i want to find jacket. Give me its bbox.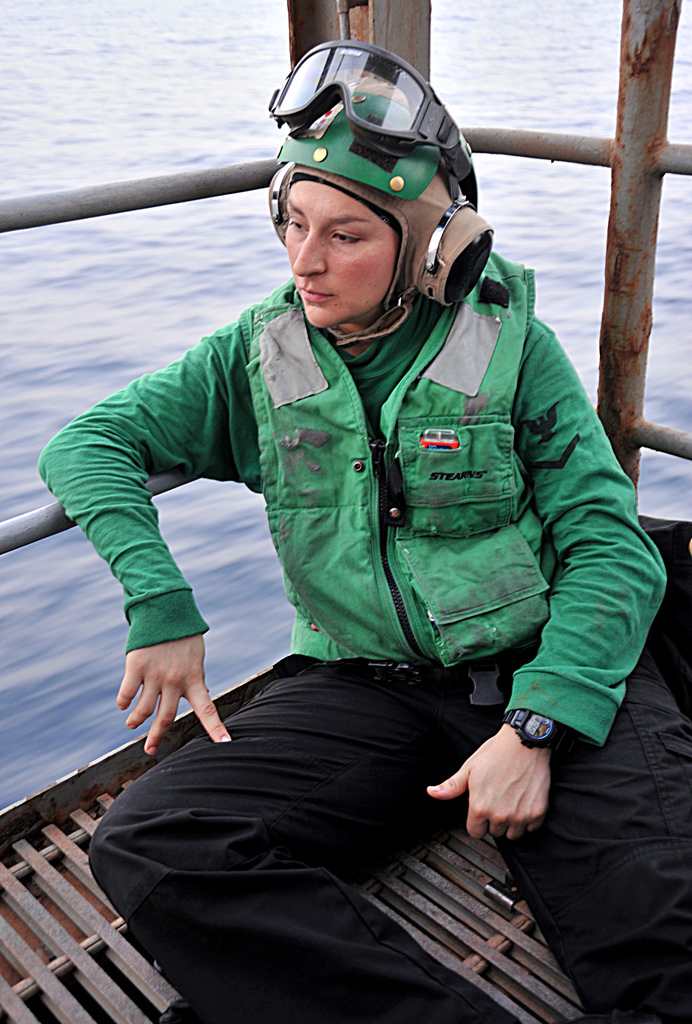
[237, 248, 556, 666].
